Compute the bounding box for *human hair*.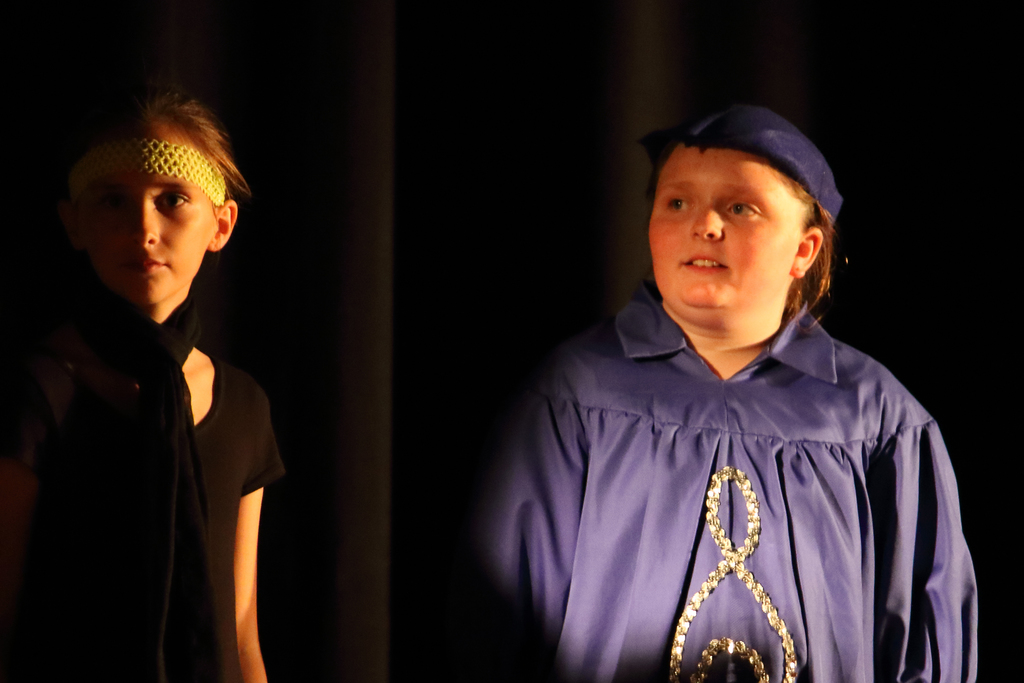
<box>644,140,833,335</box>.
